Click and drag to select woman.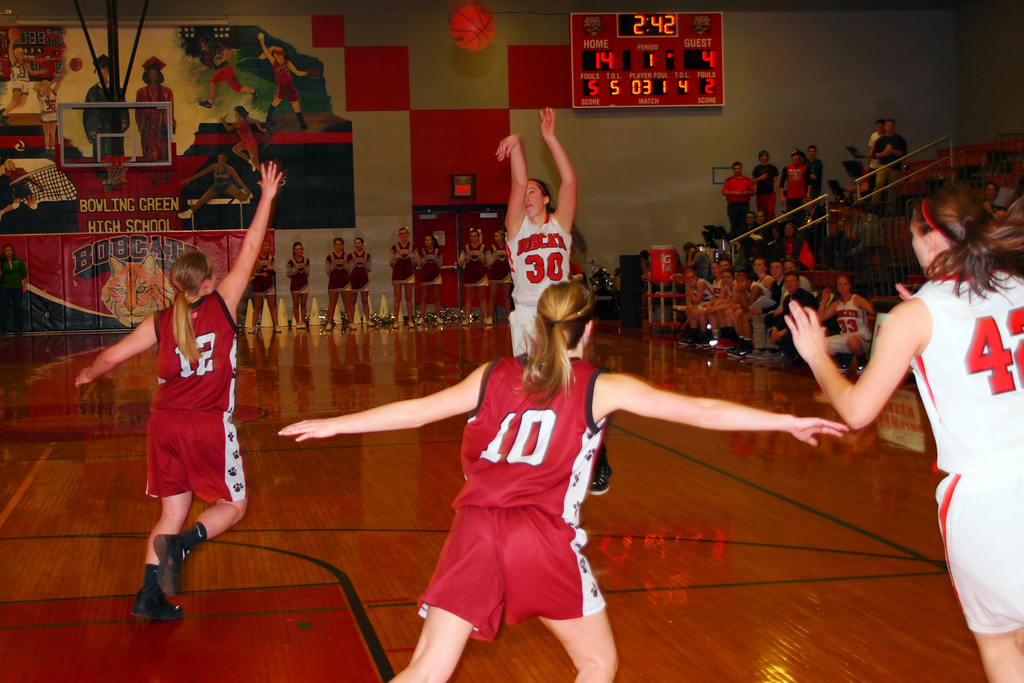
Selection: box(497, 233, 515, 324).
